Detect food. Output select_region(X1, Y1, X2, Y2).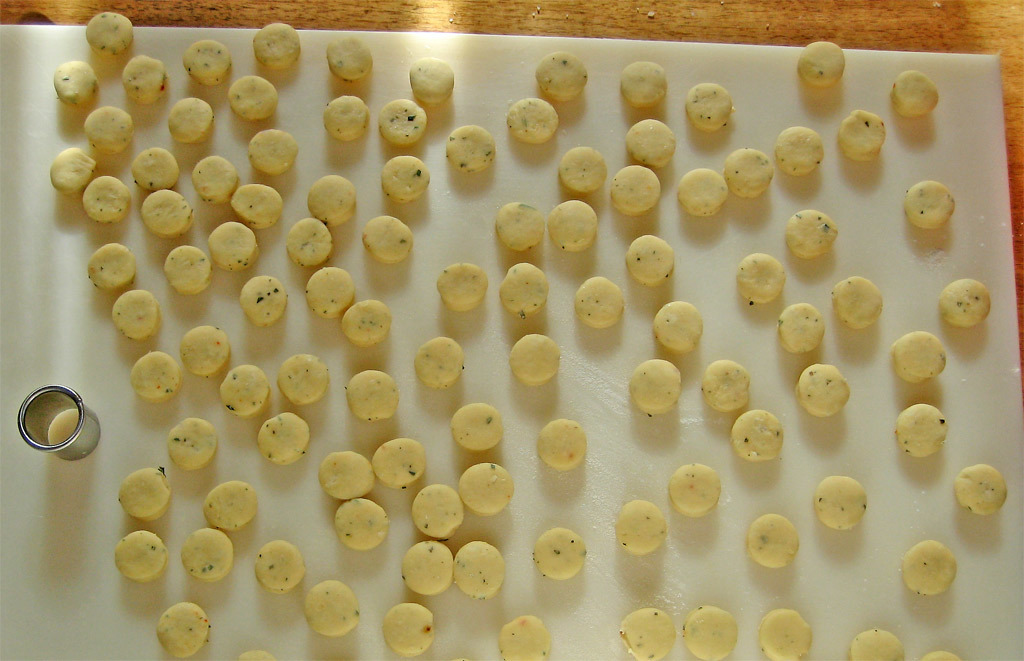
select_region(162, 414, 218, 472).
